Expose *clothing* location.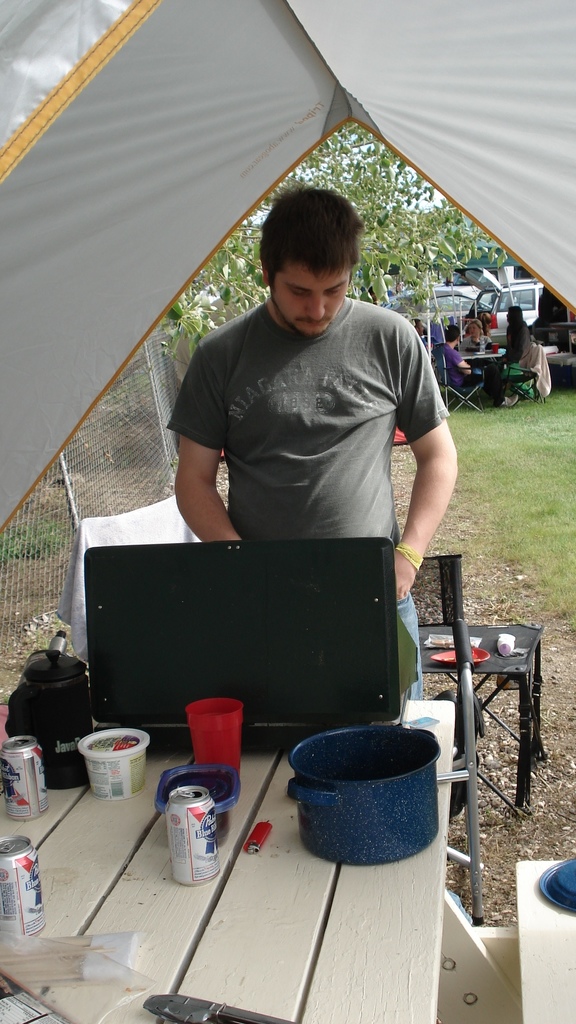
Exposed at 526, 349, 551, 391.
